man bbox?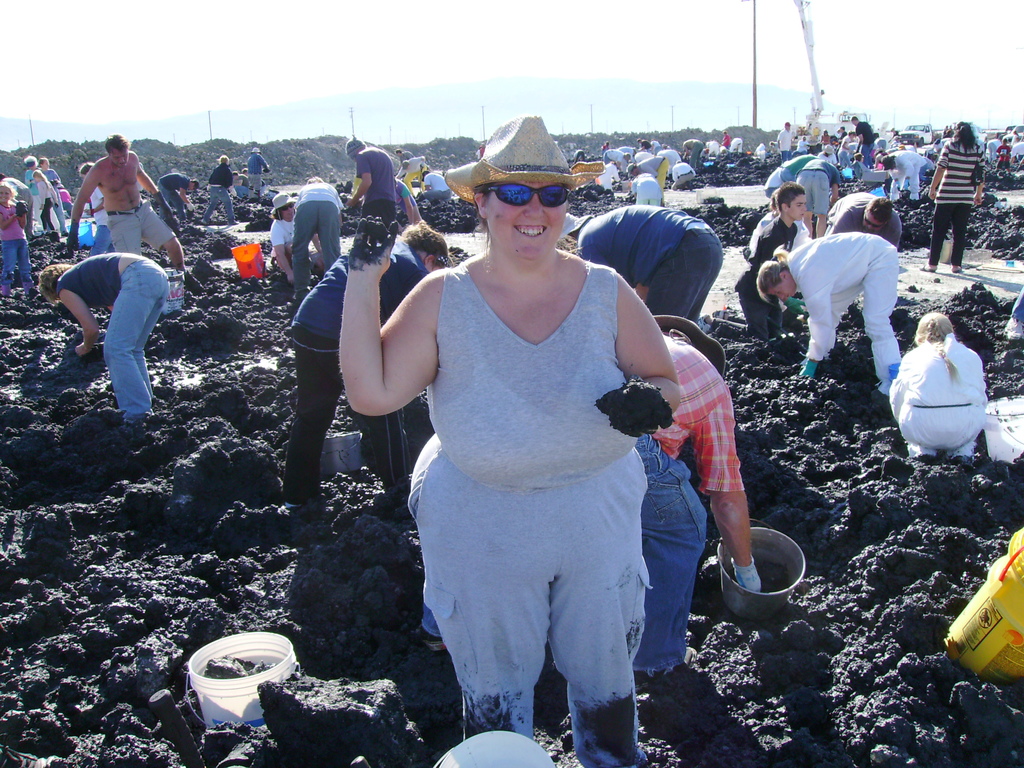
{"x1": 776, "y1": 122, "x2": 791, "y2": 164}
